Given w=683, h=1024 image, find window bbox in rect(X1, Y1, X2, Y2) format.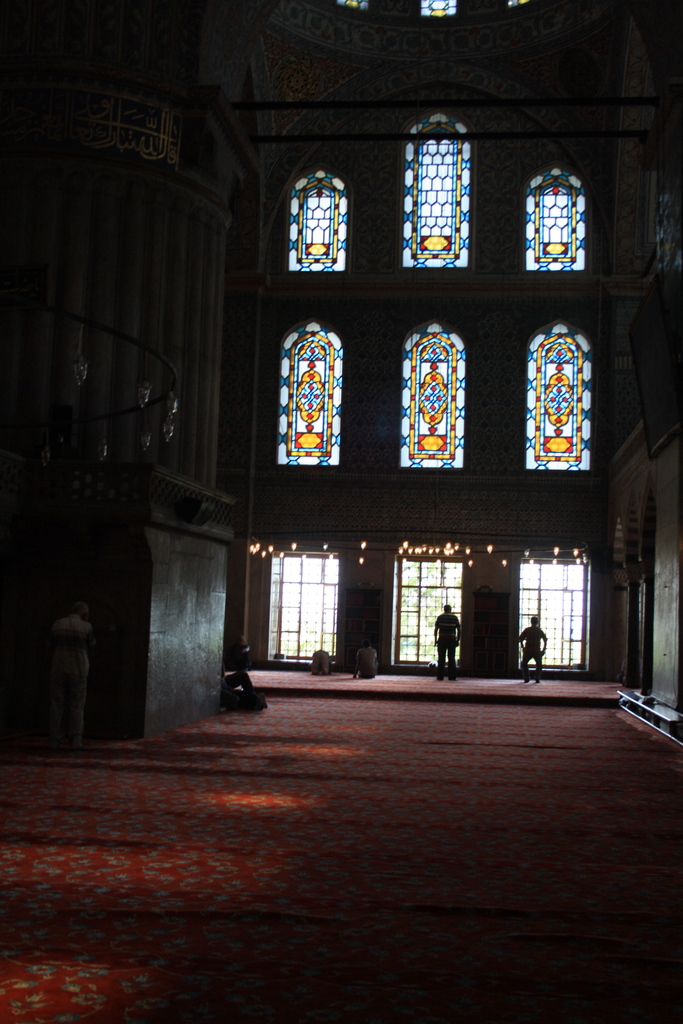
rect(279, 321, 339, 473).
